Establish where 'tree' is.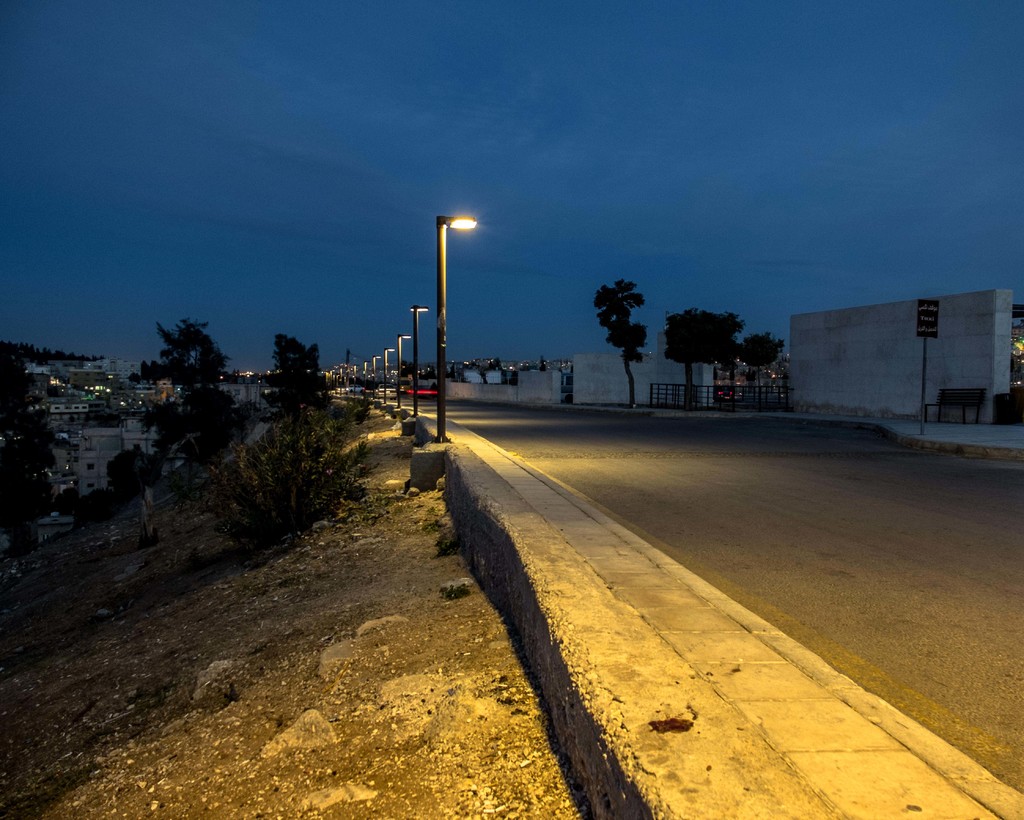
Established at [265,325,334,426].
